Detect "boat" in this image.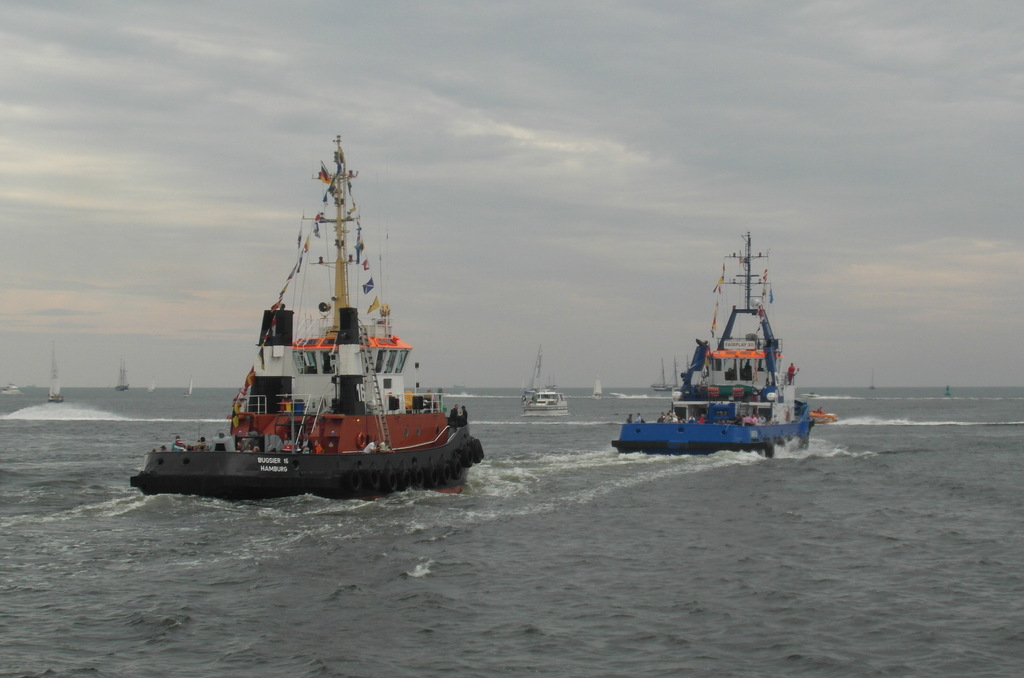
Detection: 592:234:836:463.
